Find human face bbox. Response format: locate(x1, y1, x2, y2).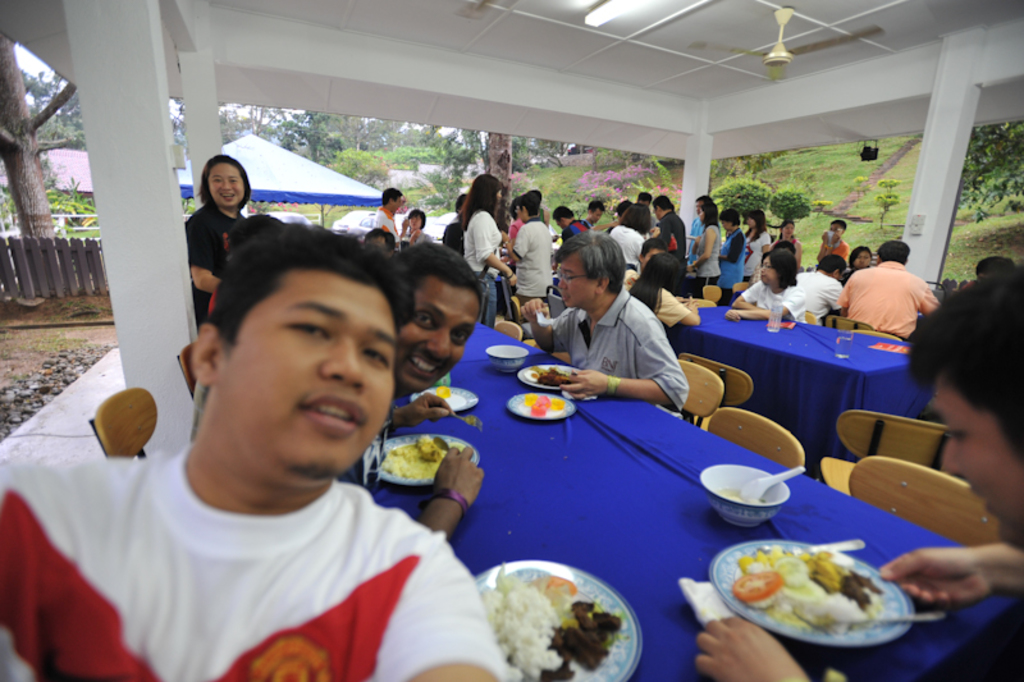
locate(204, 159, 246, 210).
